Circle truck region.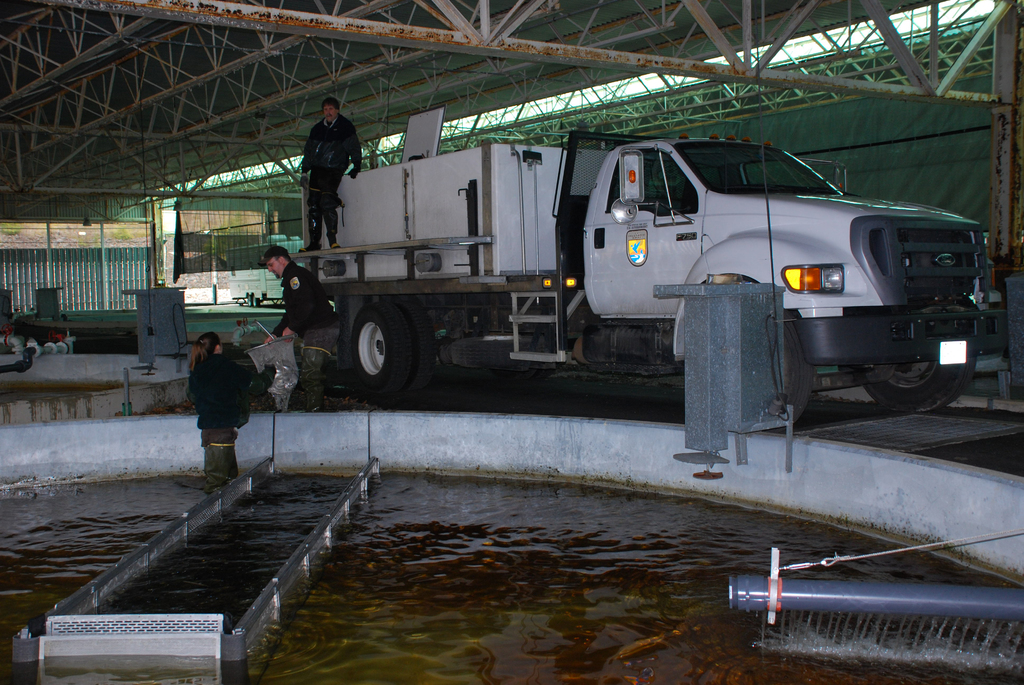
Region: select_region(414, 140, 1010, 406).
